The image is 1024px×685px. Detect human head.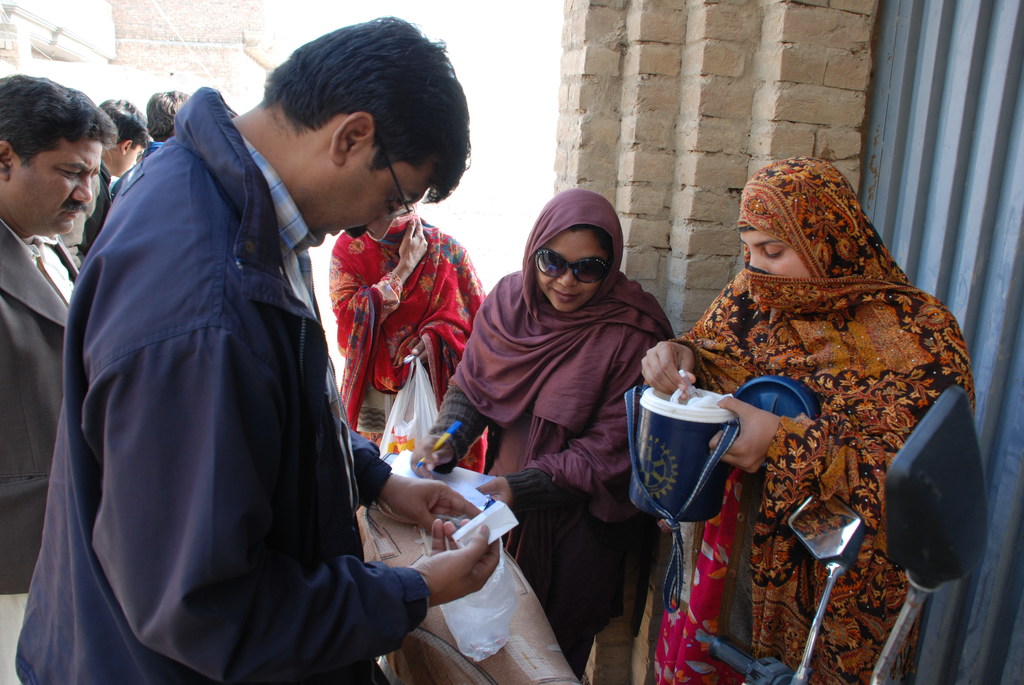
Detection: crop(149, 85, 194, 143).
